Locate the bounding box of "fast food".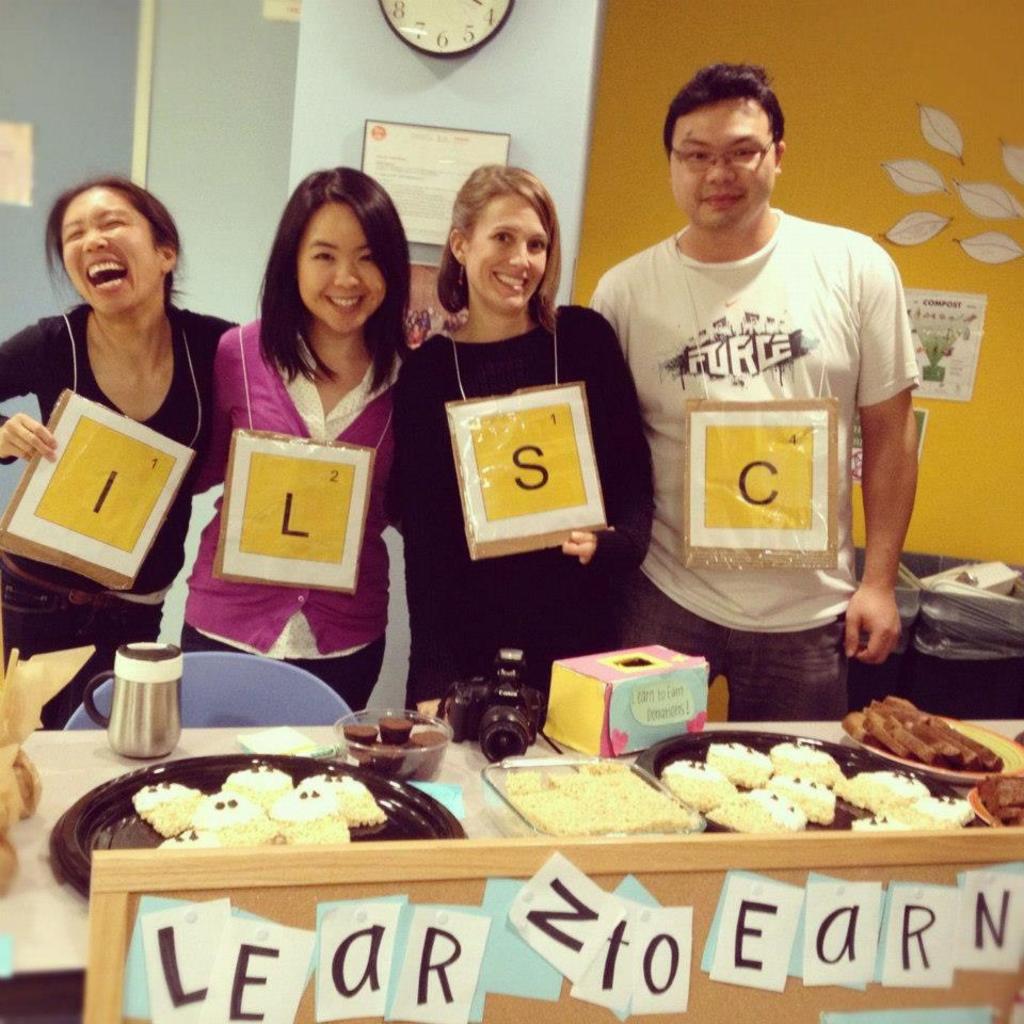
Bounding box: <bbox>839, 758, 935, 815</bbox>.
